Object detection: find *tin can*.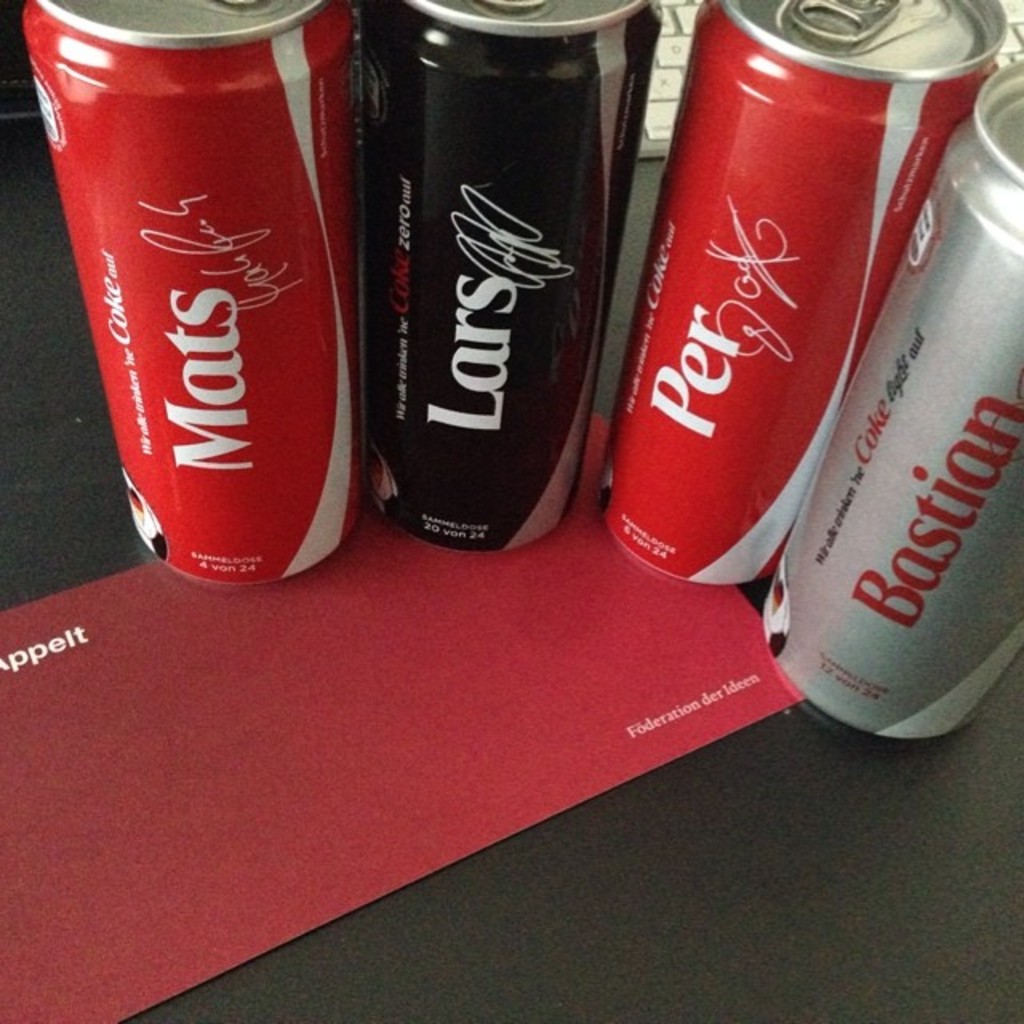
rect(758, 61, 1022, 741).
